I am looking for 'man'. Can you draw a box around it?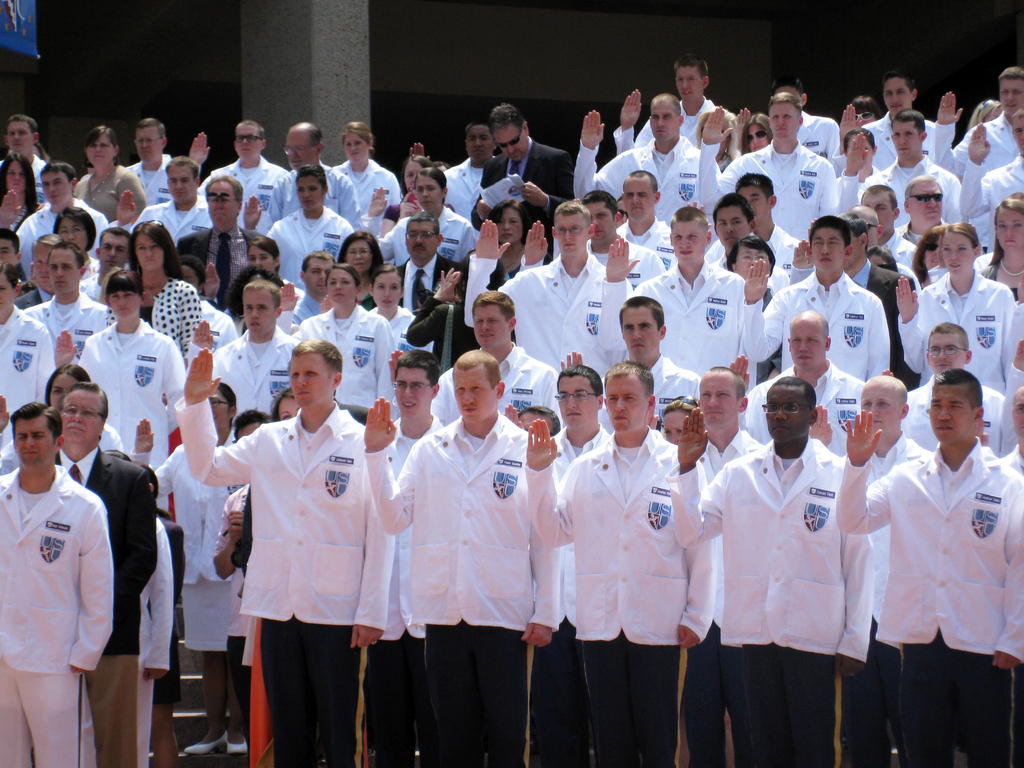
Sure, the bounding box is (858,183,920,269).
